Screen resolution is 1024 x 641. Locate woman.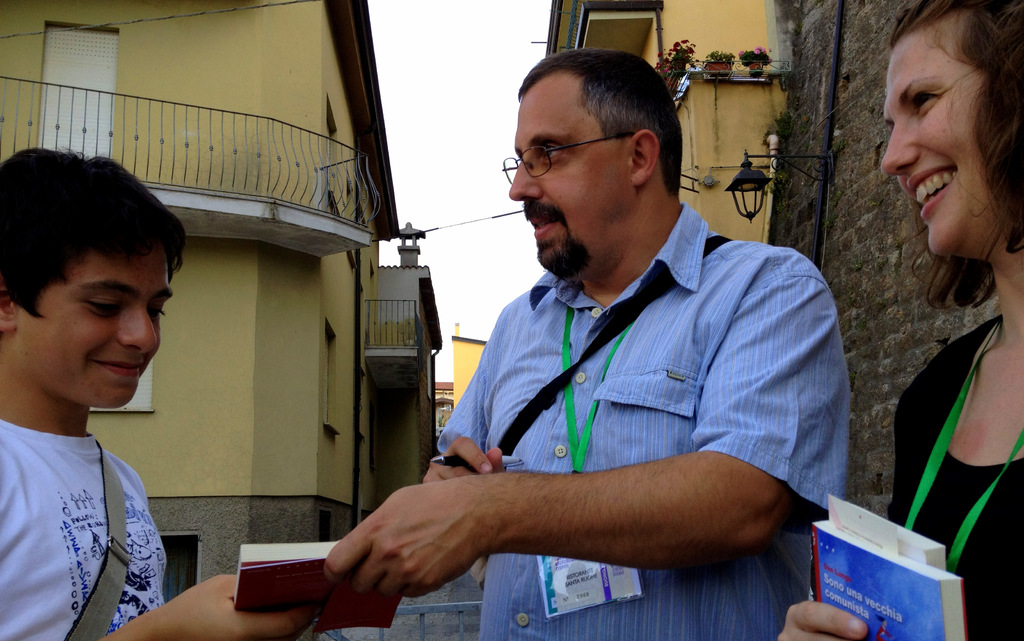
(left=776, top=0, right=1023, bottom=640).
